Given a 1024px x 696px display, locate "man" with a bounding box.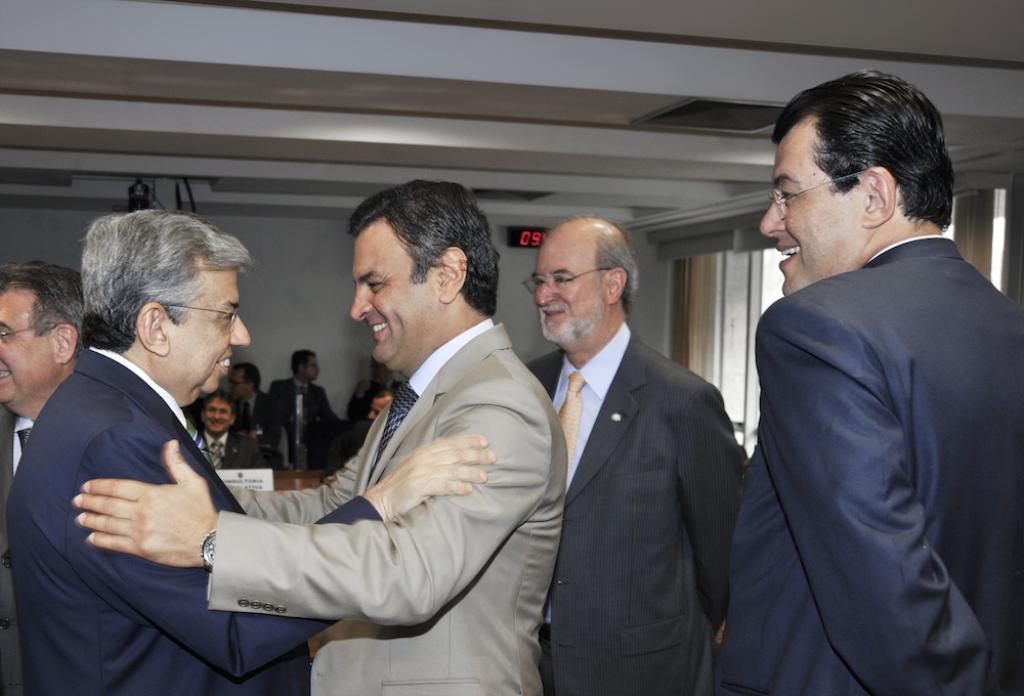
Located: box=[346, 354, 403, 419].
